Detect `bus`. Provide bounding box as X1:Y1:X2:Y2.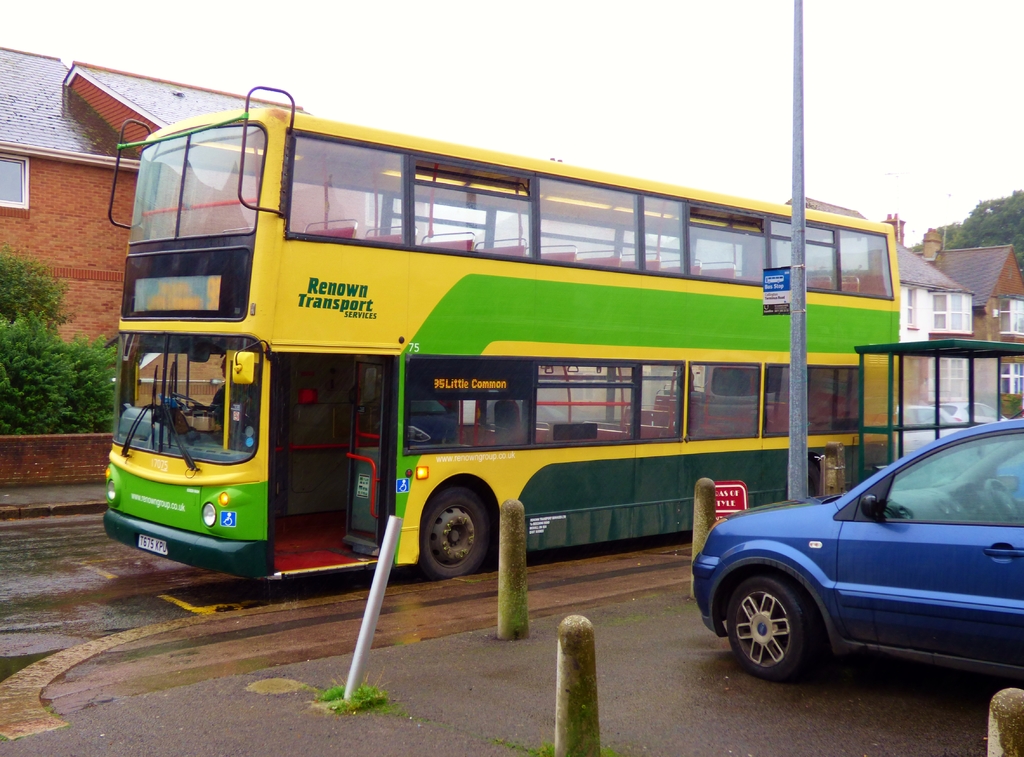
105:88:902:589.
